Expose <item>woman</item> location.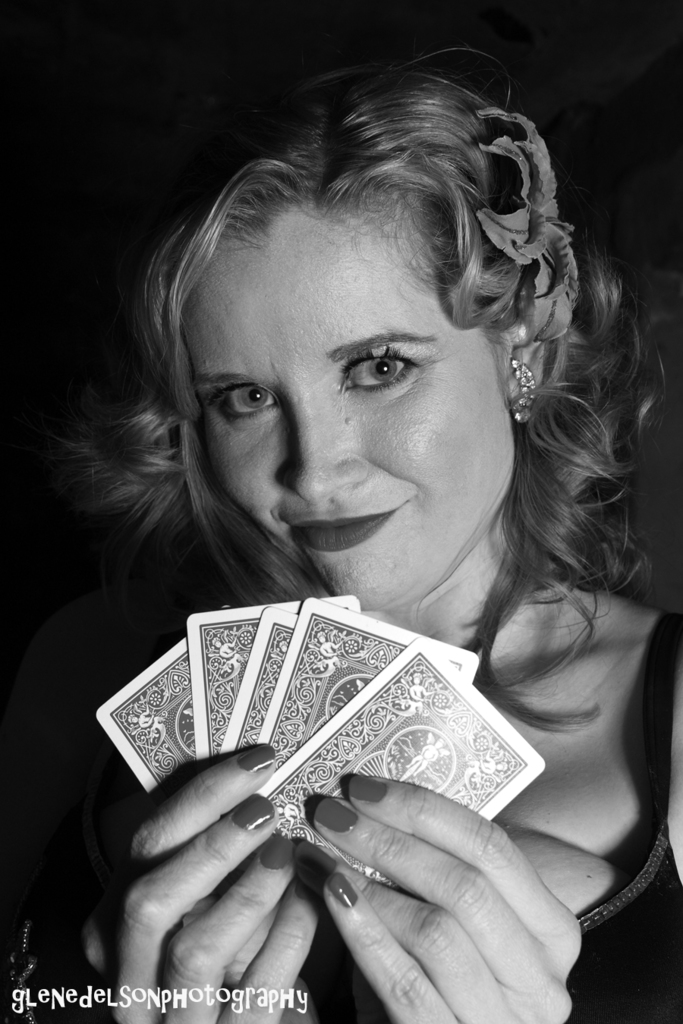
Exposed at [left=0, top=17, right=682, bottom=1023].
